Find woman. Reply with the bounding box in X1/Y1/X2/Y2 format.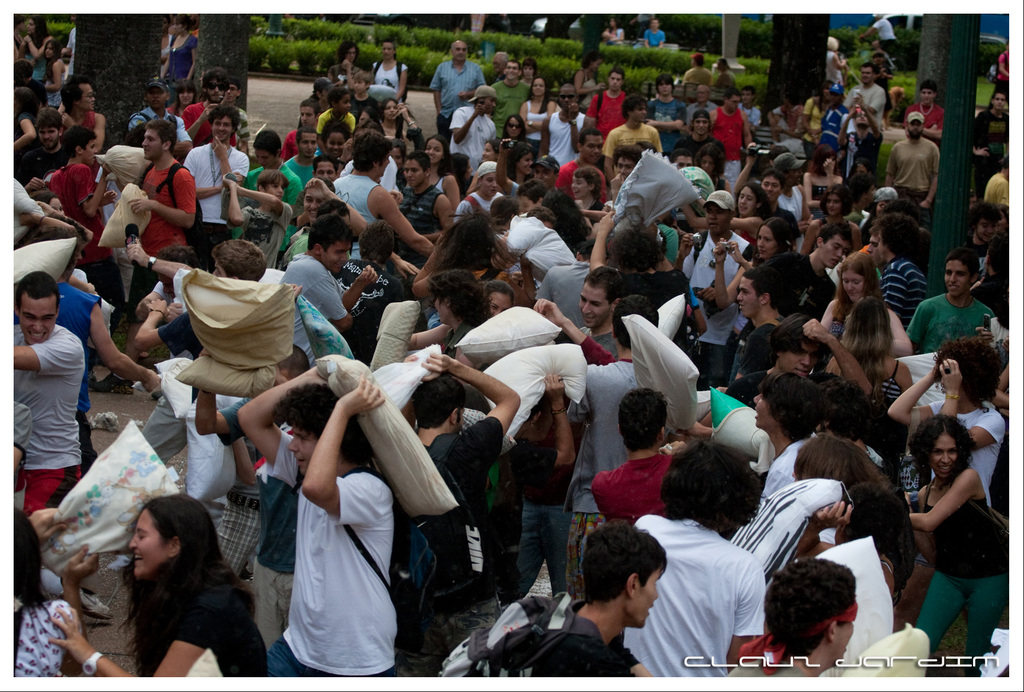
715/214/778/377.
